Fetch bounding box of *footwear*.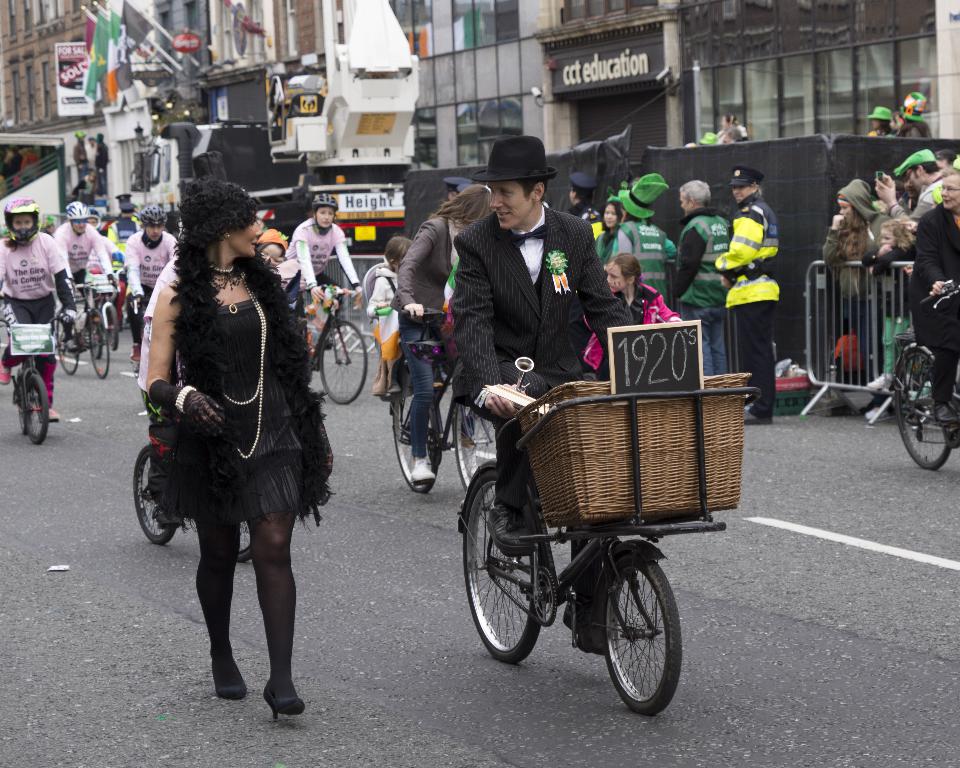
Bbox: region(128, 343, 142, 365).
